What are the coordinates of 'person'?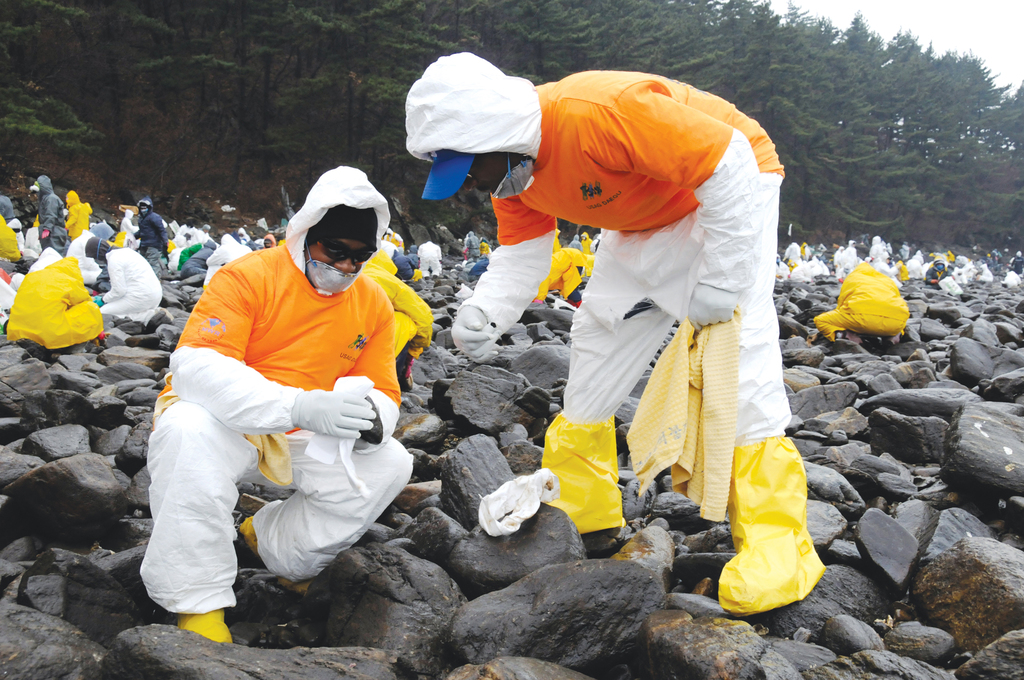
box(13, 255, 106, 346).
